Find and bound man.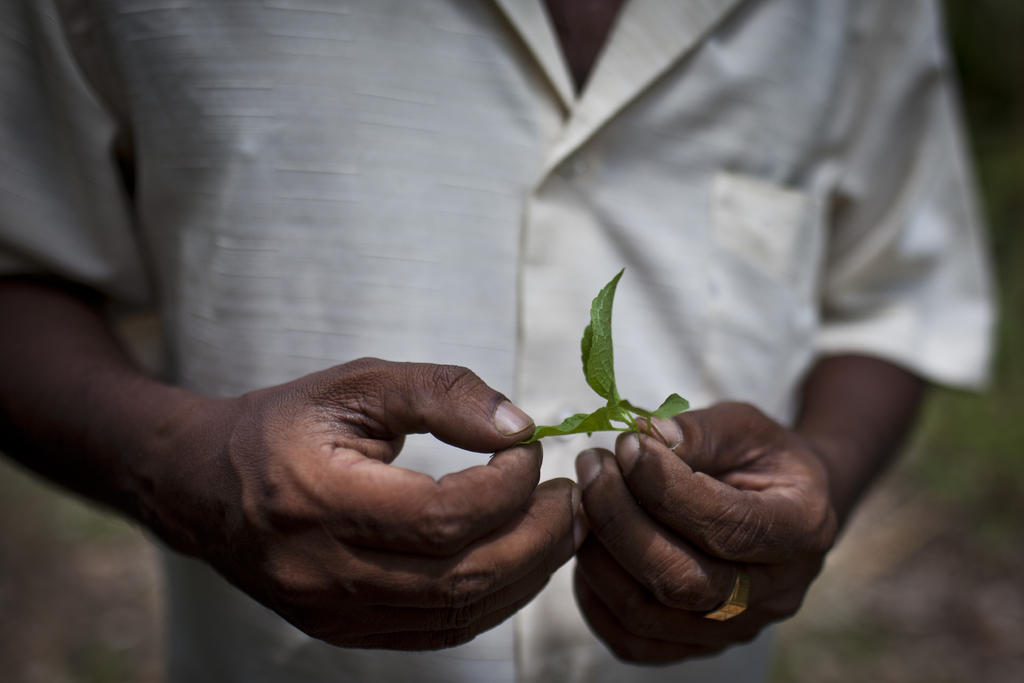
Bound: box(0, 0, 1009, 682).
